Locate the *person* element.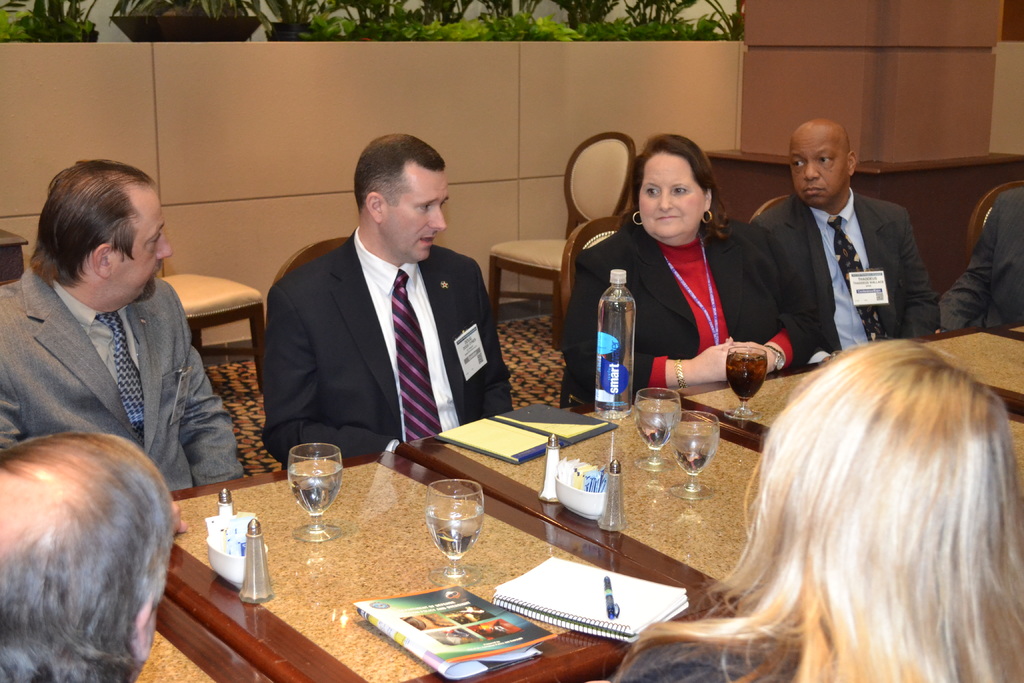
Element bbox: bbox=(0, 432, 179, 682).
